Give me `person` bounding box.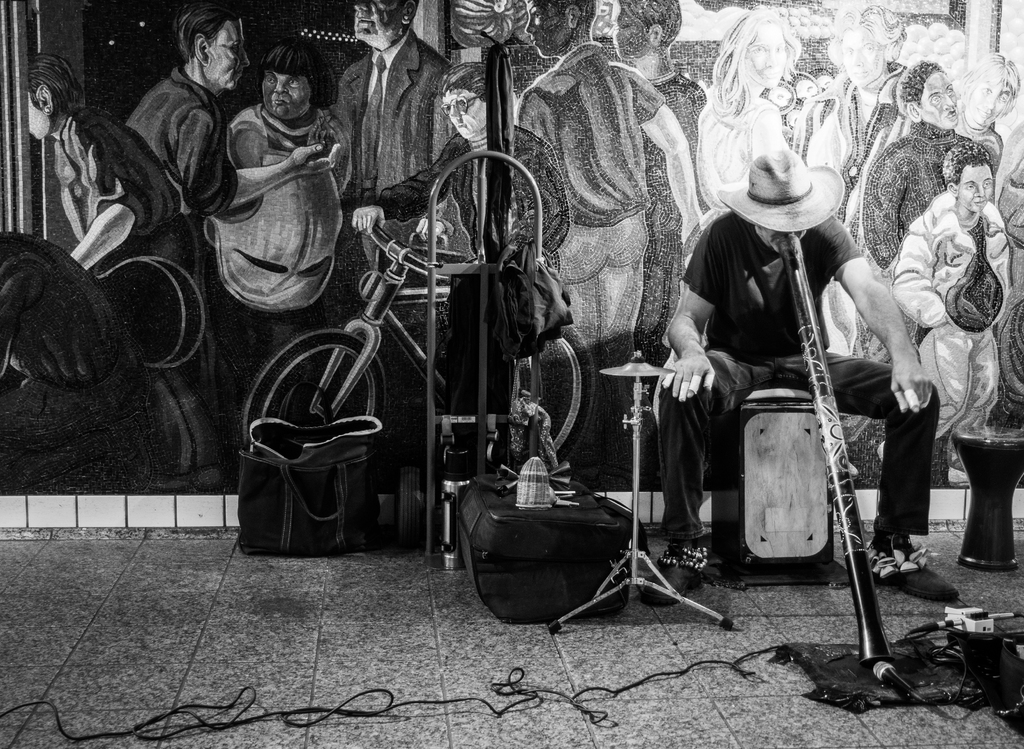
[639, 149, 963, 607].
